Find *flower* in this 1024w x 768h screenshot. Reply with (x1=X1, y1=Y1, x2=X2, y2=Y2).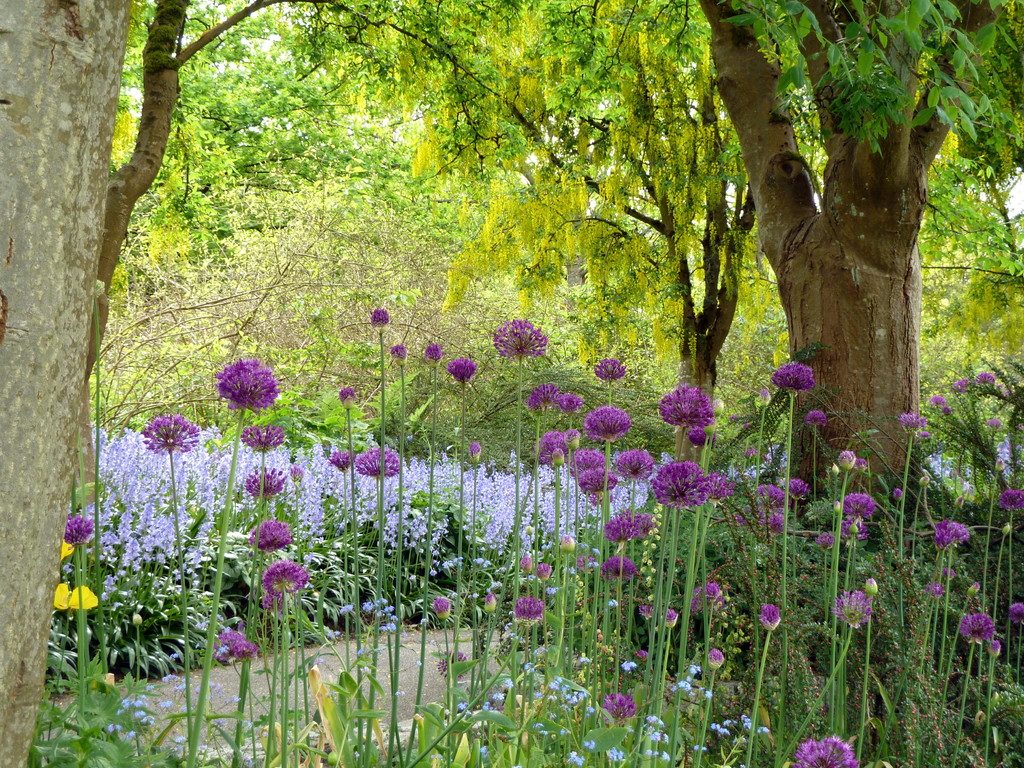
(x1=261, y1=557, x2=308, y2=609).
